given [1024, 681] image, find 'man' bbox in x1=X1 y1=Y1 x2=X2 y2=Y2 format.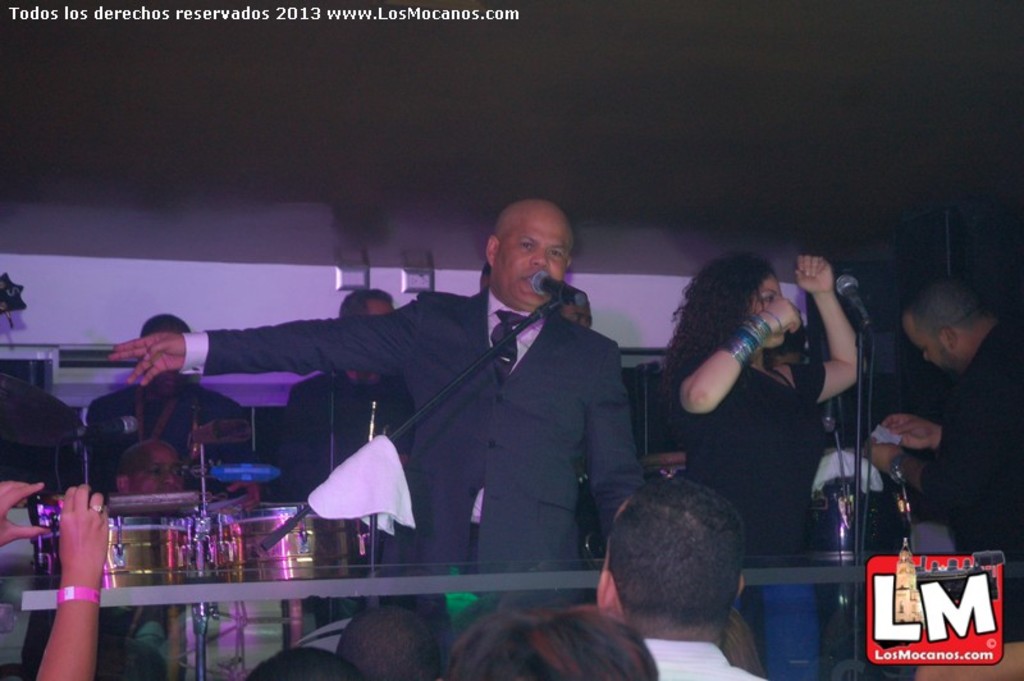
x1=108 y1=200 x2=649 y2=563.
